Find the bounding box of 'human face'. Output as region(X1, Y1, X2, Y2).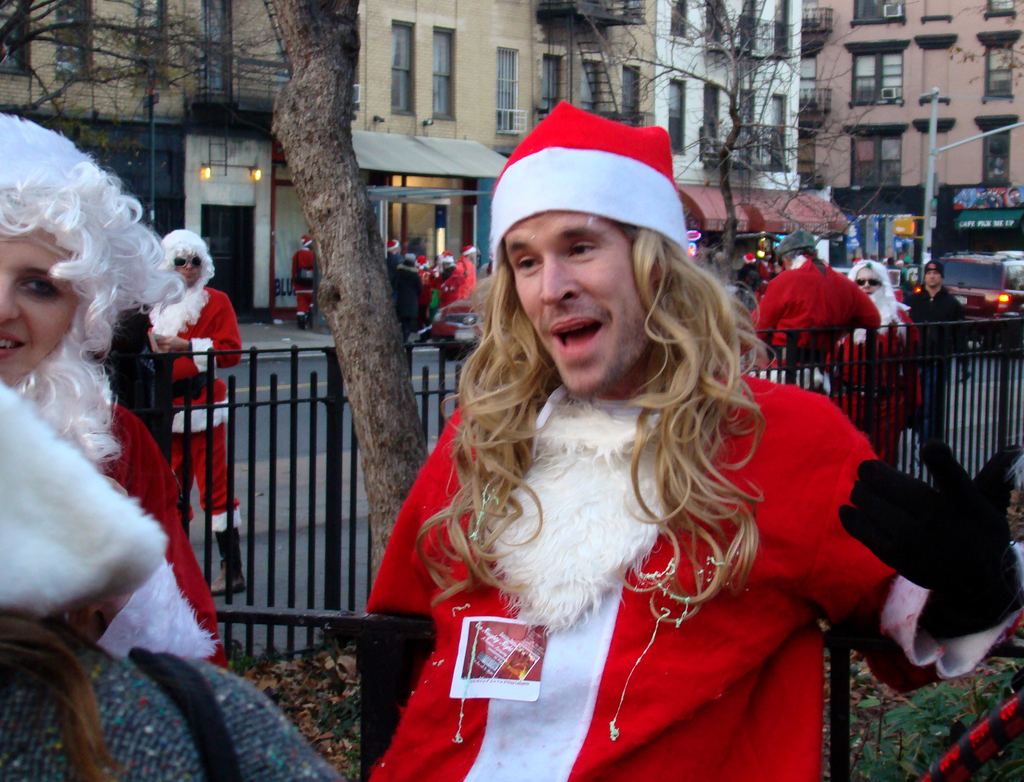
region(173, 250, 200, 288).
